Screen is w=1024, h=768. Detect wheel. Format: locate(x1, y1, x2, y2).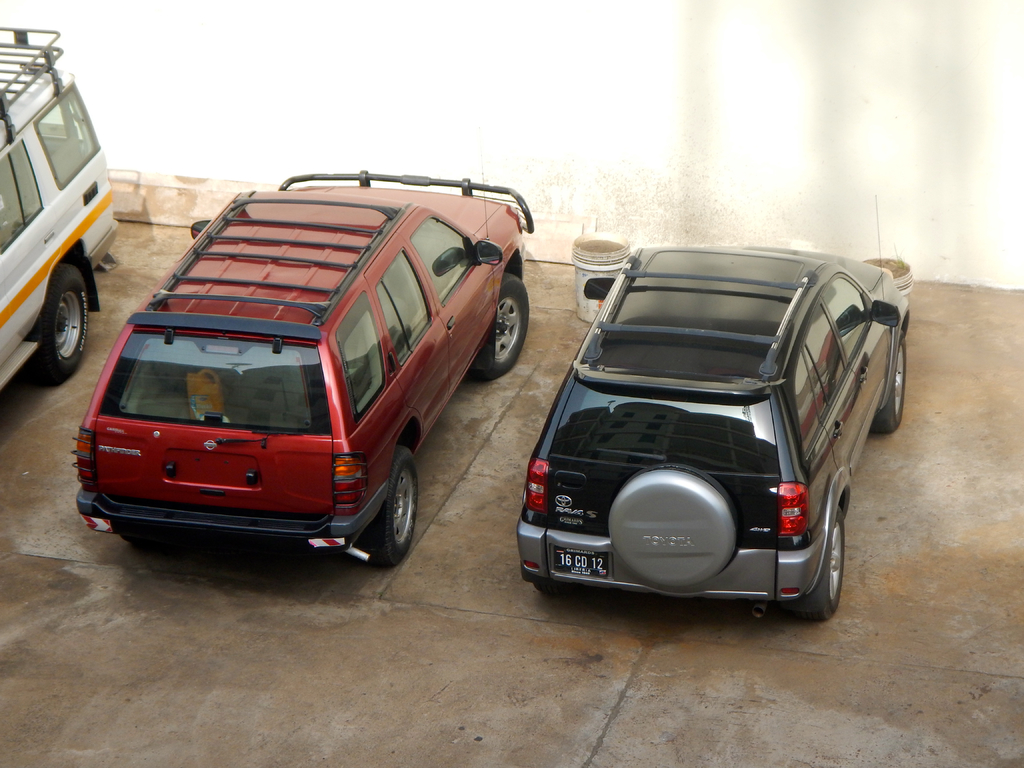
locate(800, 505, 844, 620).
